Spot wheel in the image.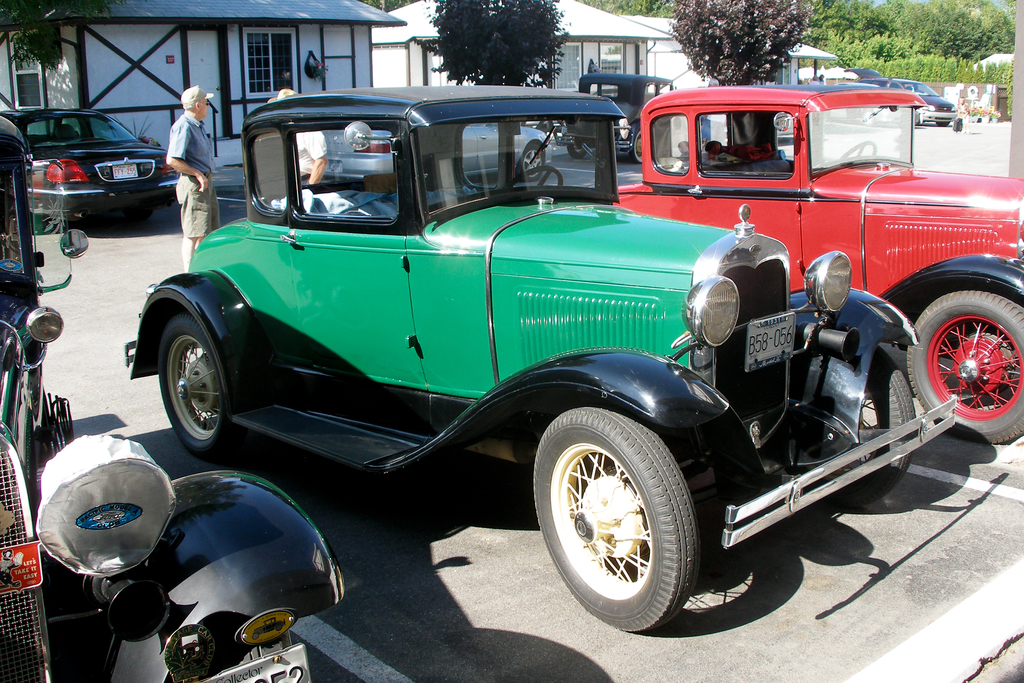
wheel found at bbox=[790, 341, 917, 506].
